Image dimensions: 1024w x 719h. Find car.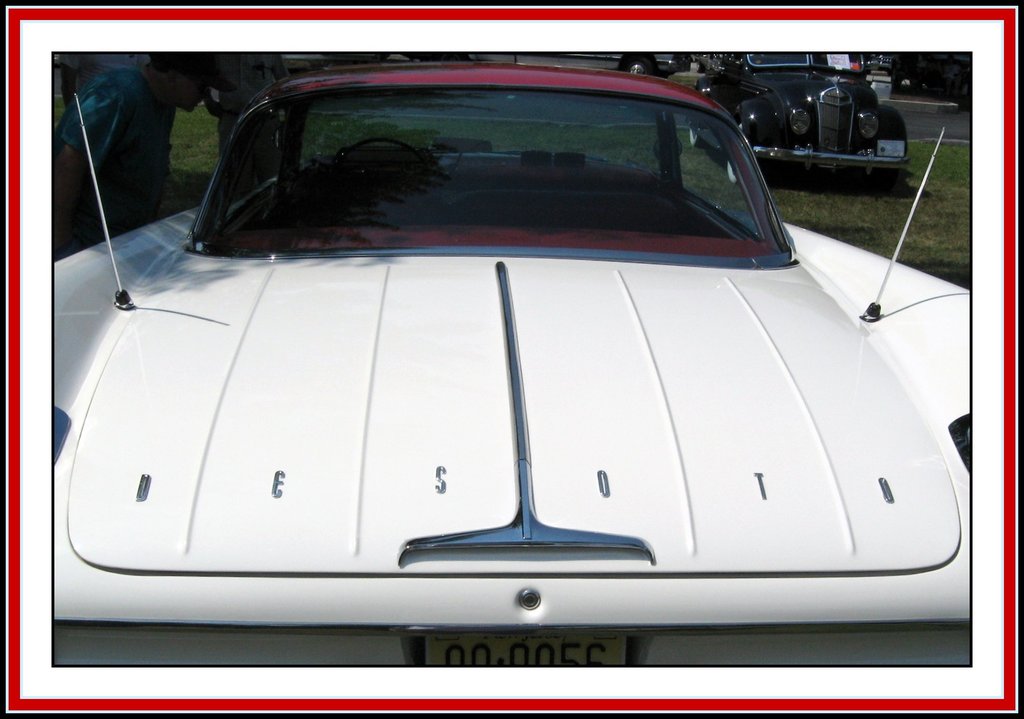
[504, 53, 670, 79].
